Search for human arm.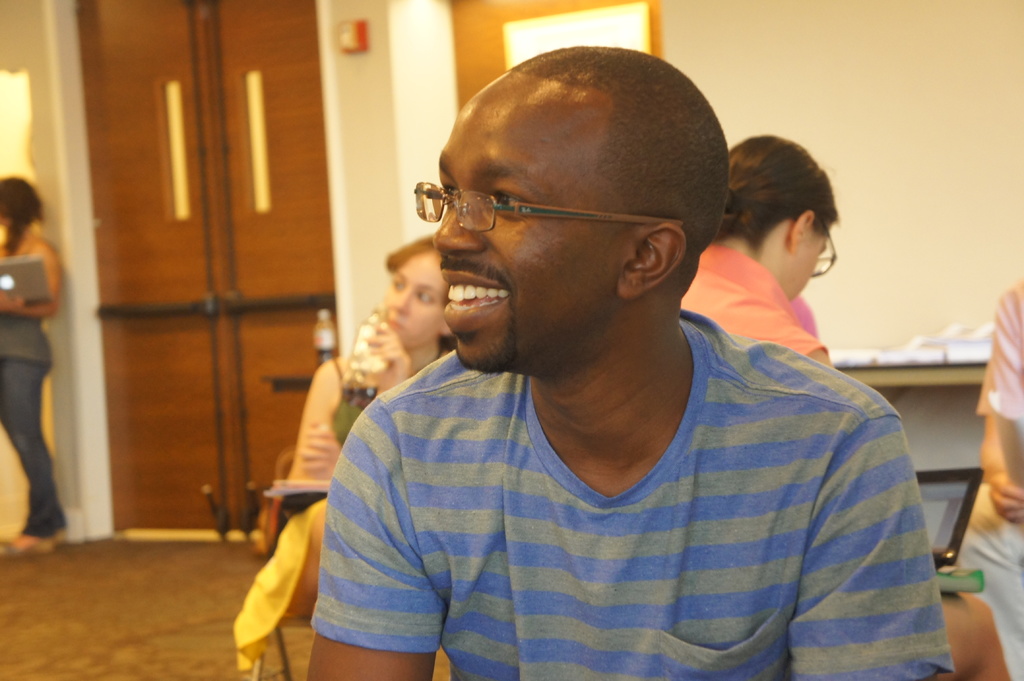
Found at l=306, t=415, r=448, b=680.
